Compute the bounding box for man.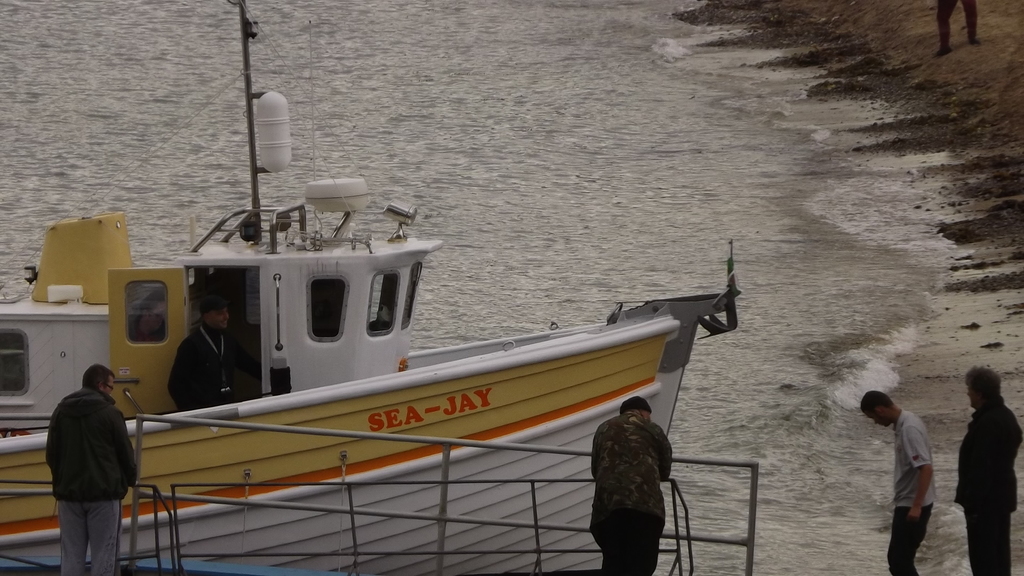
<box>875,387,952,566</box>.
